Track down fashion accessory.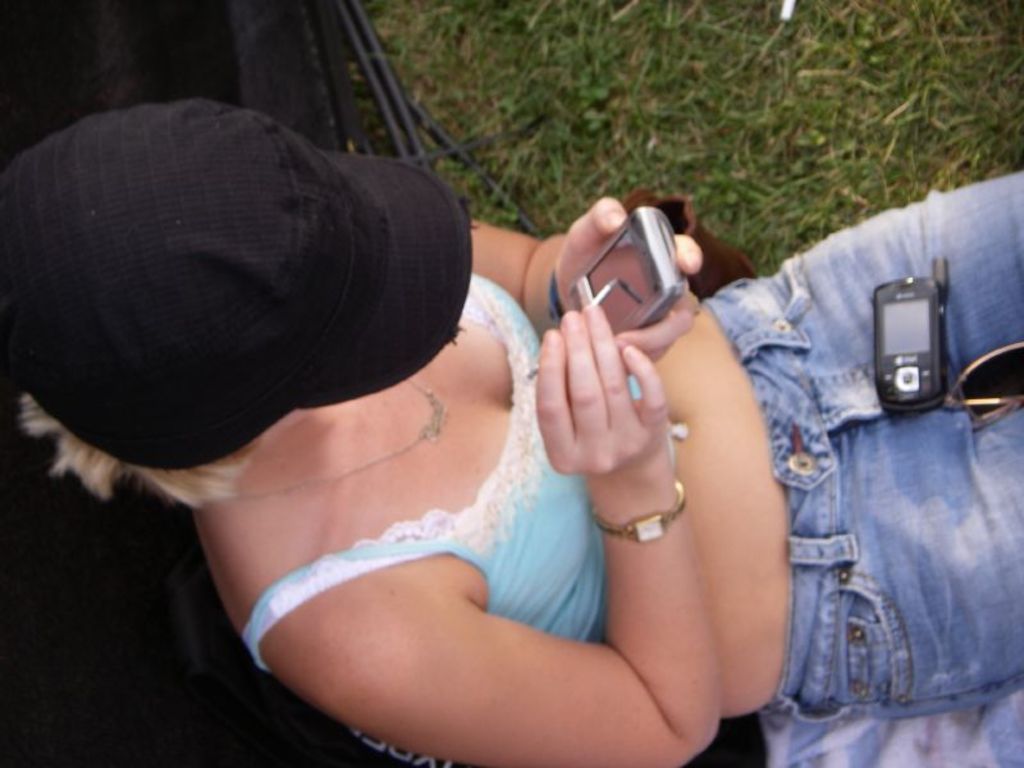
Tracked to bbox(0, 97, 479, 470).
